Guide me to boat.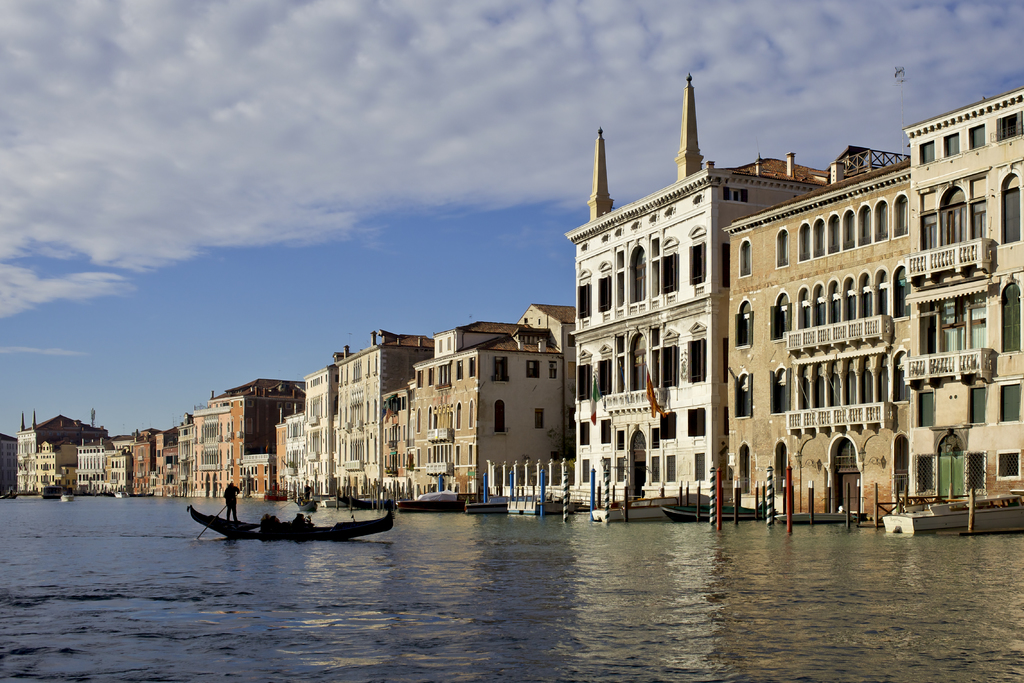
Guidance: select_region(774, 509, 865, 522).
